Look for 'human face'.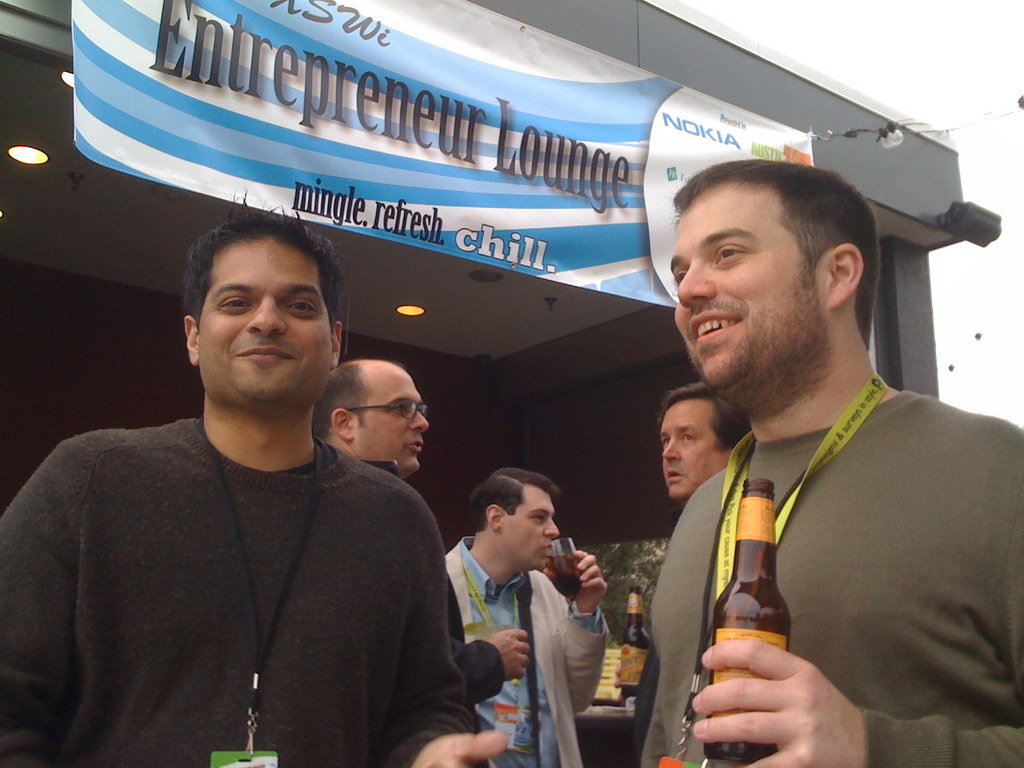
Found: x1=355 y1=361 x2=425 y2=471.
